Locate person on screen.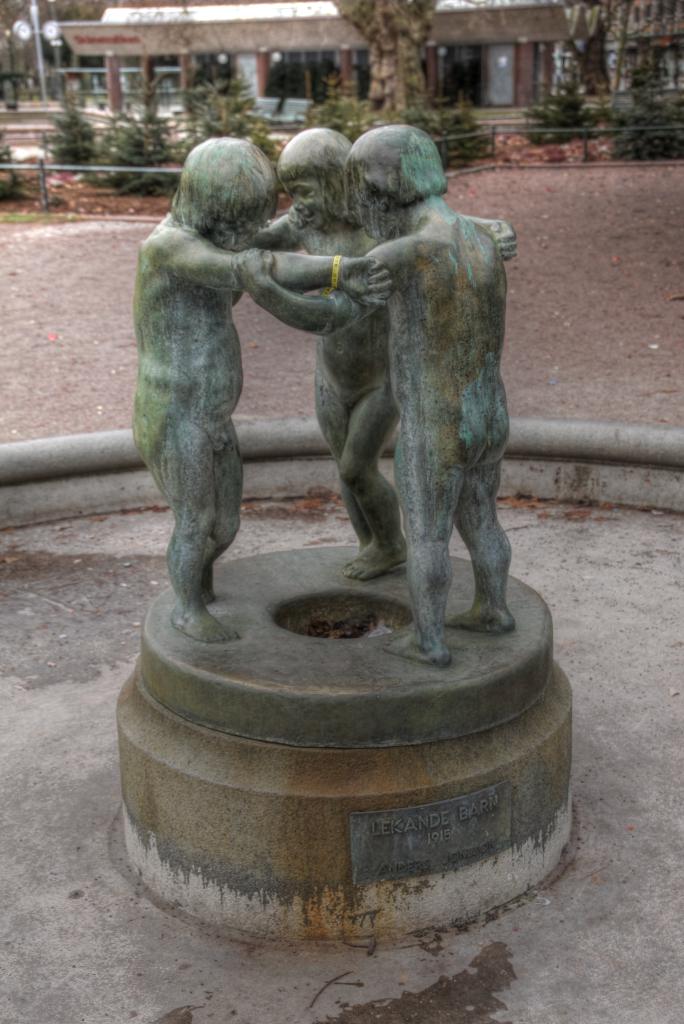
On screen at <bbox>232, 126, 514, 666</bbox>.
